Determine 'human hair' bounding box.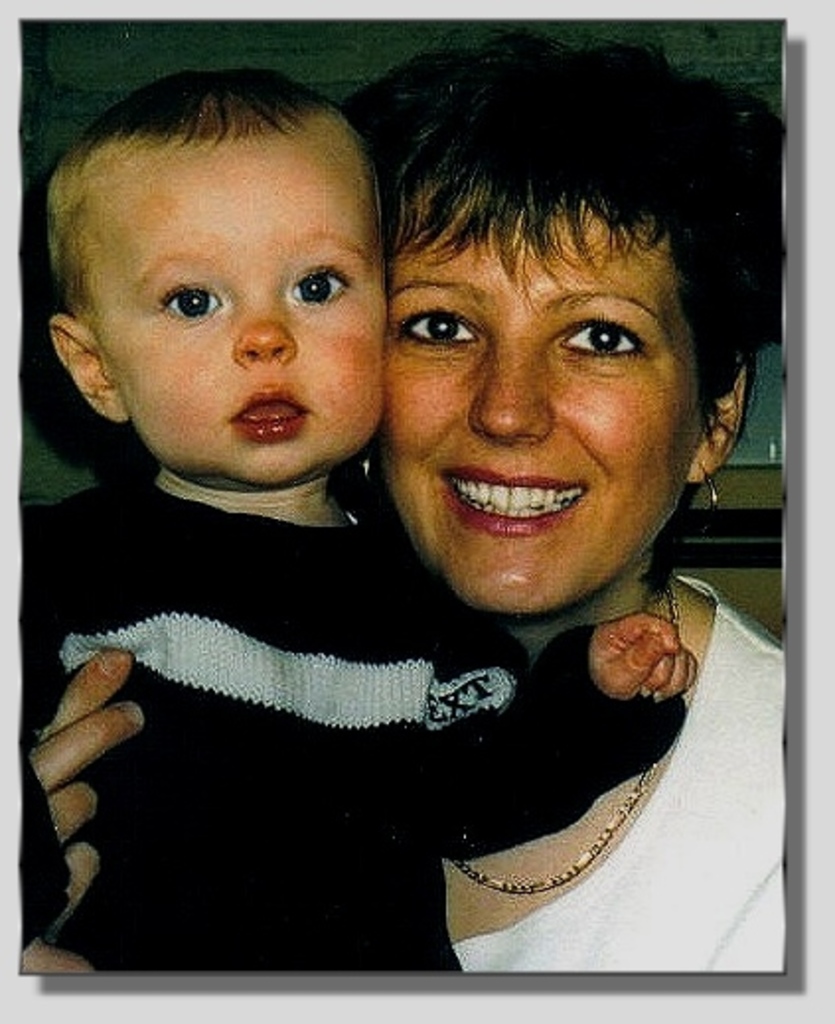
Determined: 340/26/788/612.
